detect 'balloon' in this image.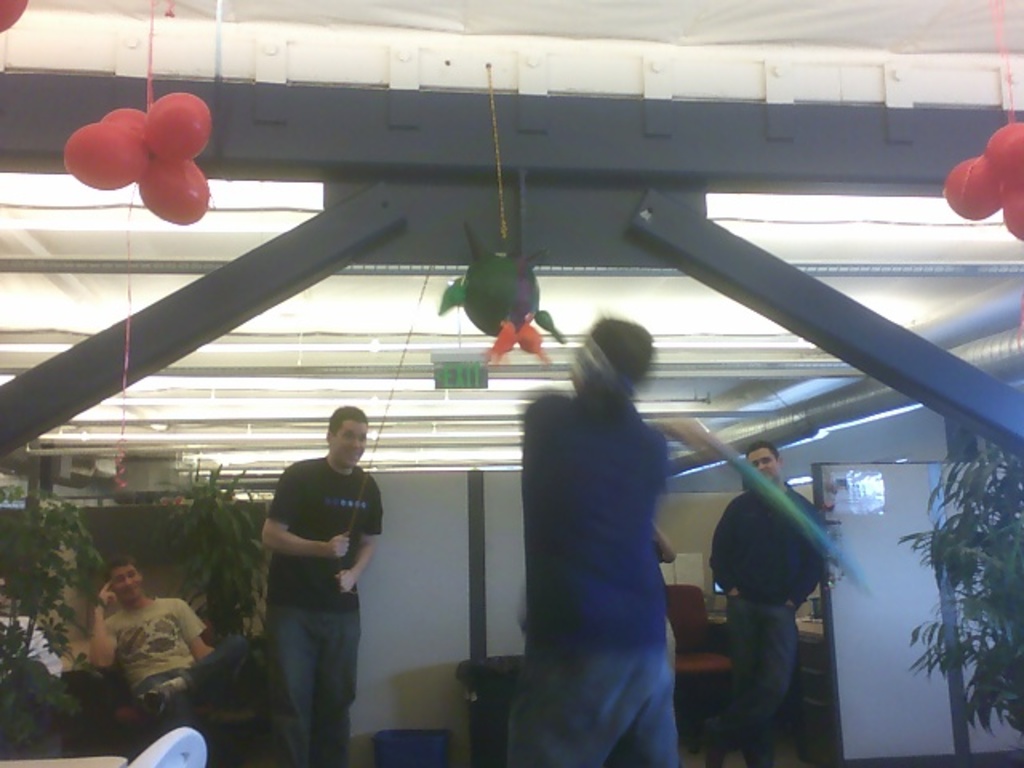
Detection: [left=1003, top=189, right=1022, bottom=237].
